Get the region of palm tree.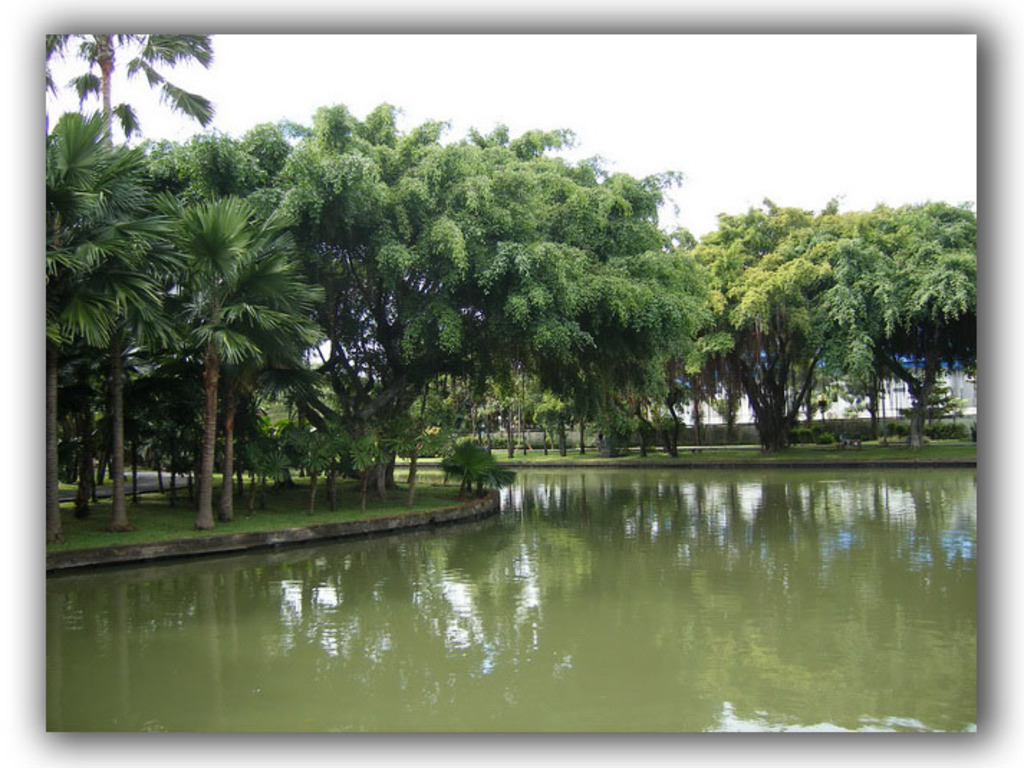
left=900, top=218, right=952, bottom=396.
